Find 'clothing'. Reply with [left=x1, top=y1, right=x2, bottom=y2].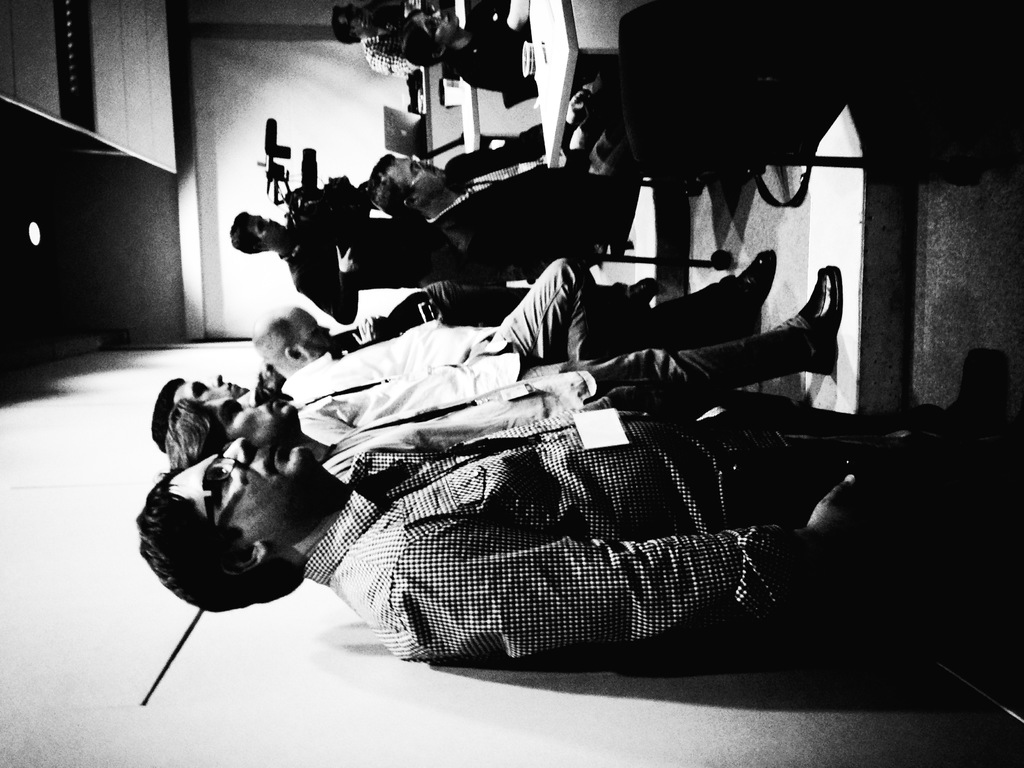
[left=299, top=180, right=607, bottom=316].
